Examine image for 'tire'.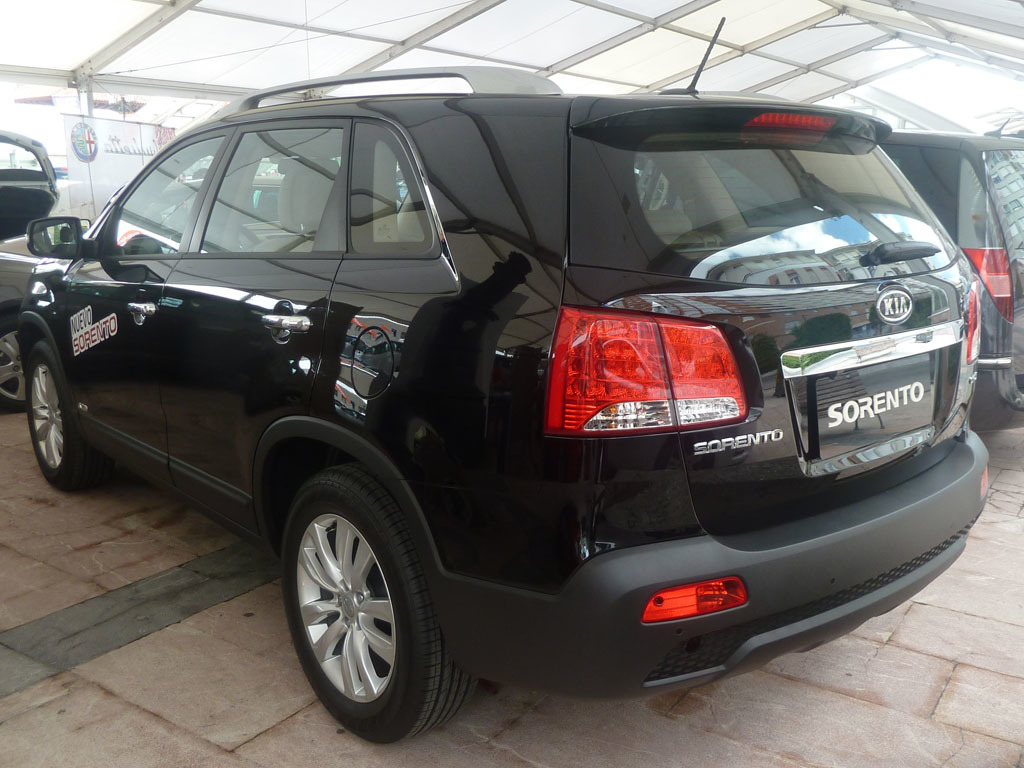
Examination result: (26, 339, 109, 486).
